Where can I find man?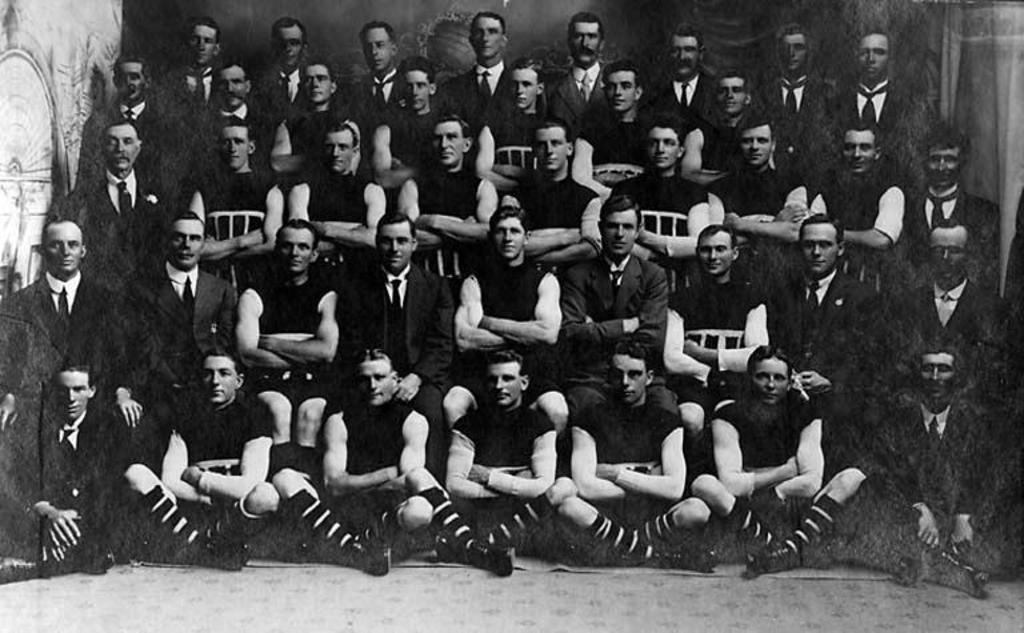
You can find it at {"x1": 48, "y1": 116, "x2": 167, "y2": 299}.
